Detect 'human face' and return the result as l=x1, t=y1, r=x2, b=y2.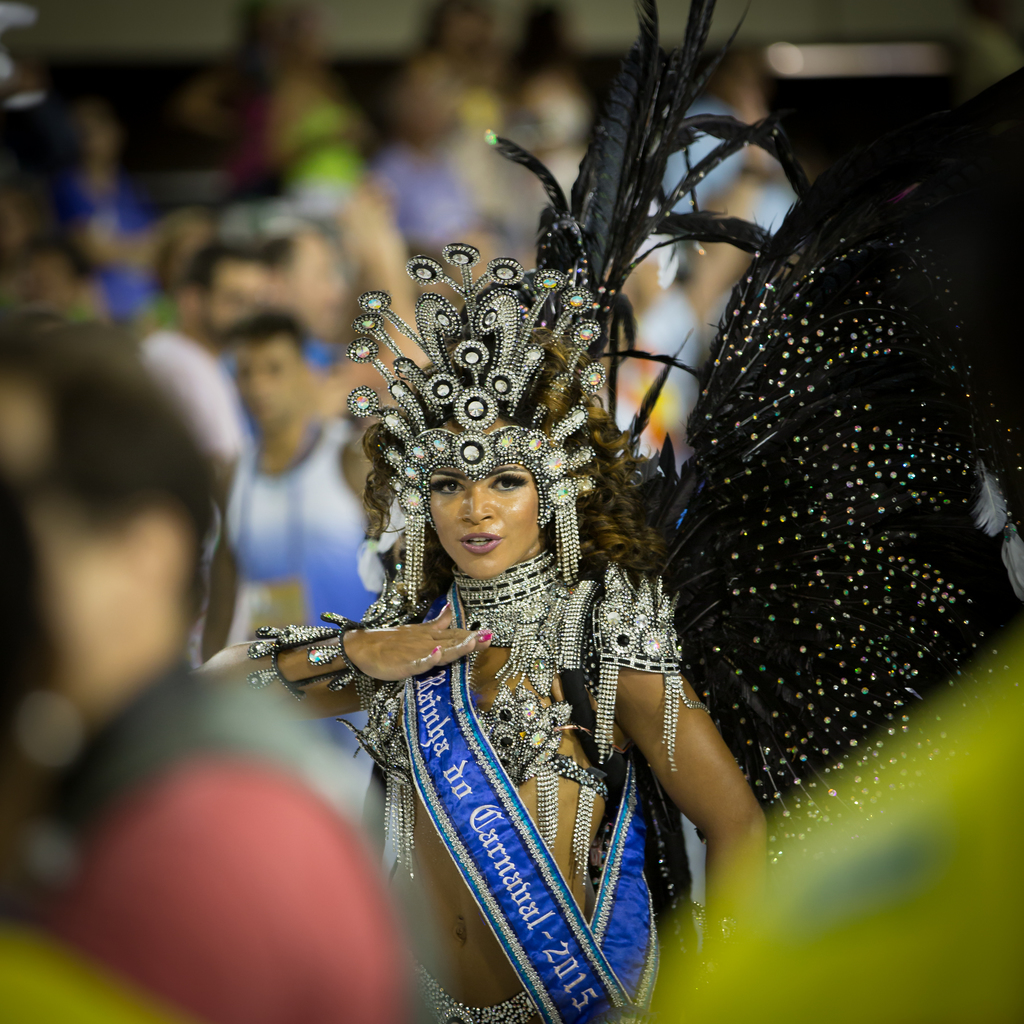
l=237, t=344, r=321, b=426.
